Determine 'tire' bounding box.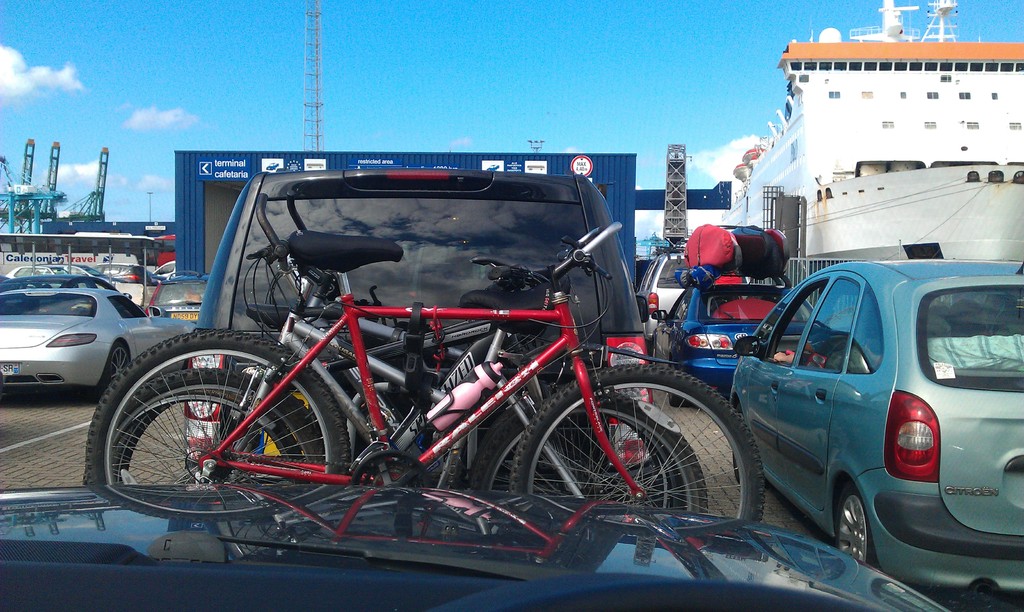
Determined: 116/364/324/467.
